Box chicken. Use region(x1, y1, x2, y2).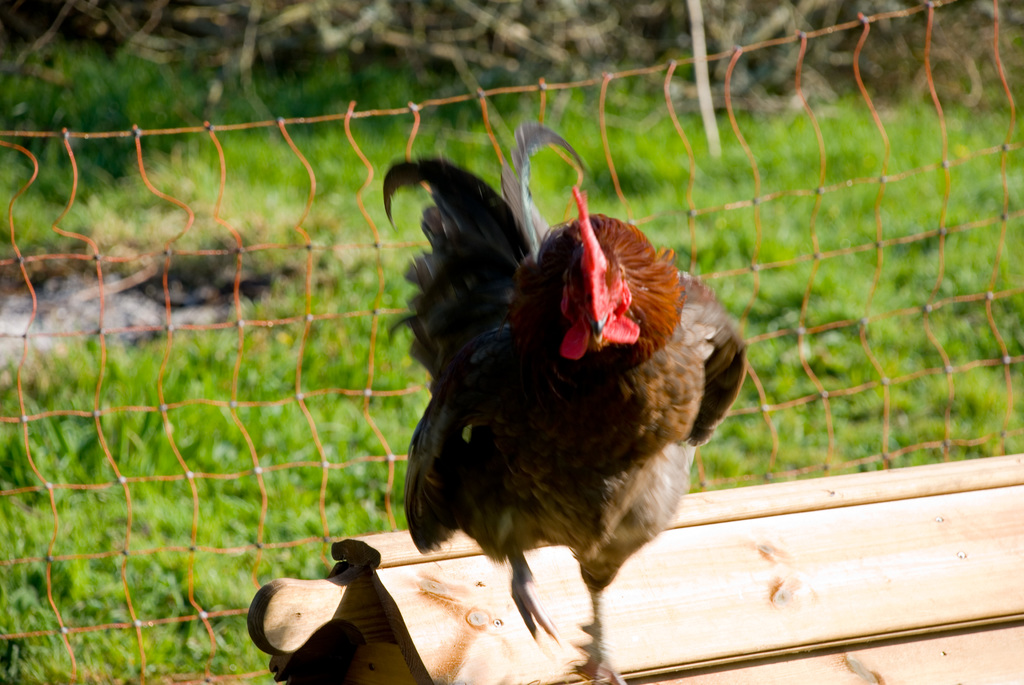
region(384, 146, 748, 680).
